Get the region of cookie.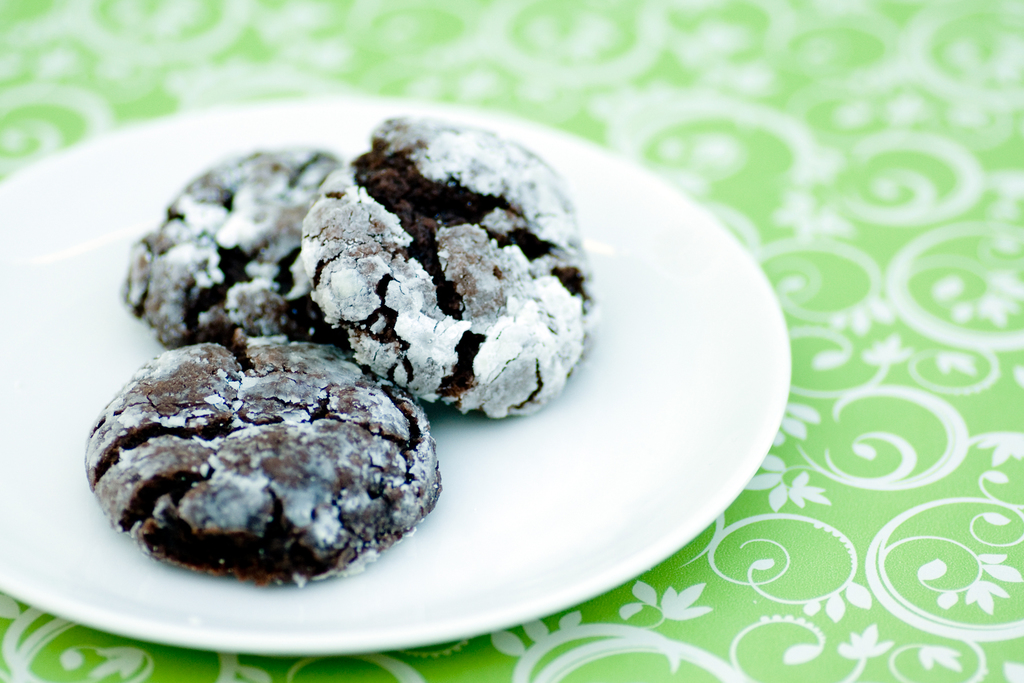
x1=120 y1=145 x2=349 y2=342.
